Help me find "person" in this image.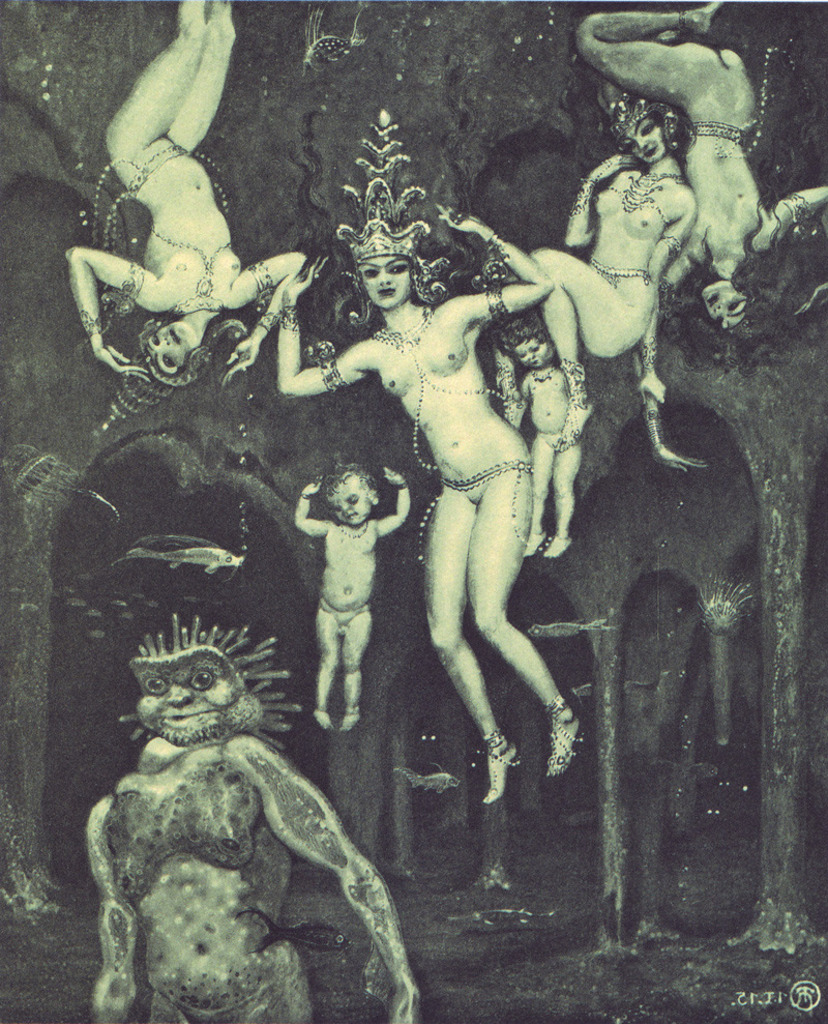
Found it: [left=504, top=308, right=583, bottom=562].
